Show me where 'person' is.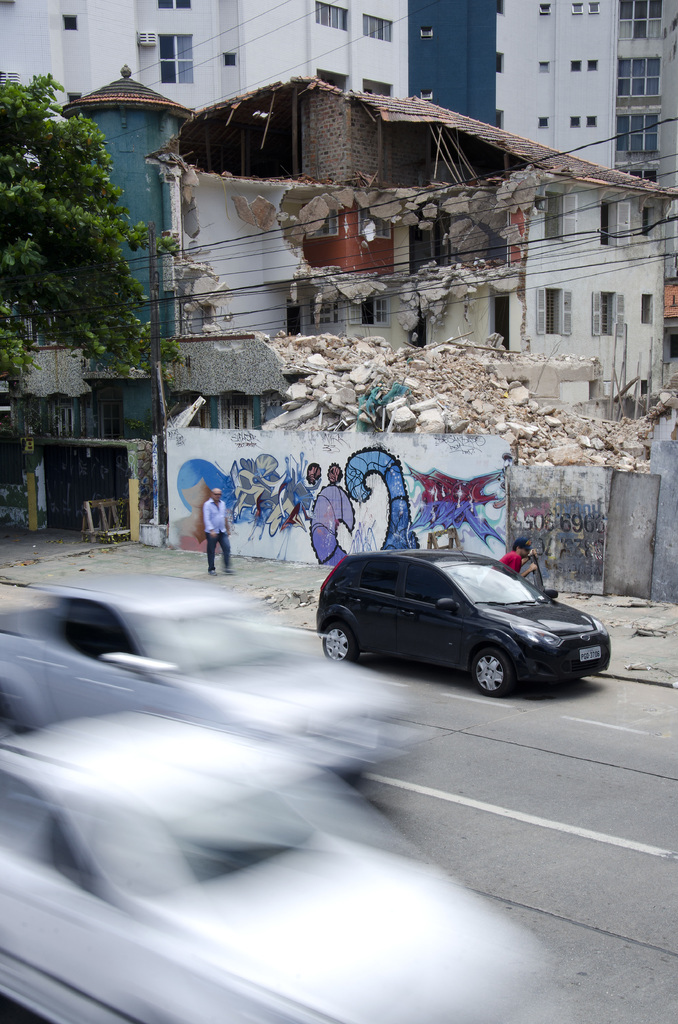
'person' is at [x1=477, y1=529, x2=545, y2=586].
